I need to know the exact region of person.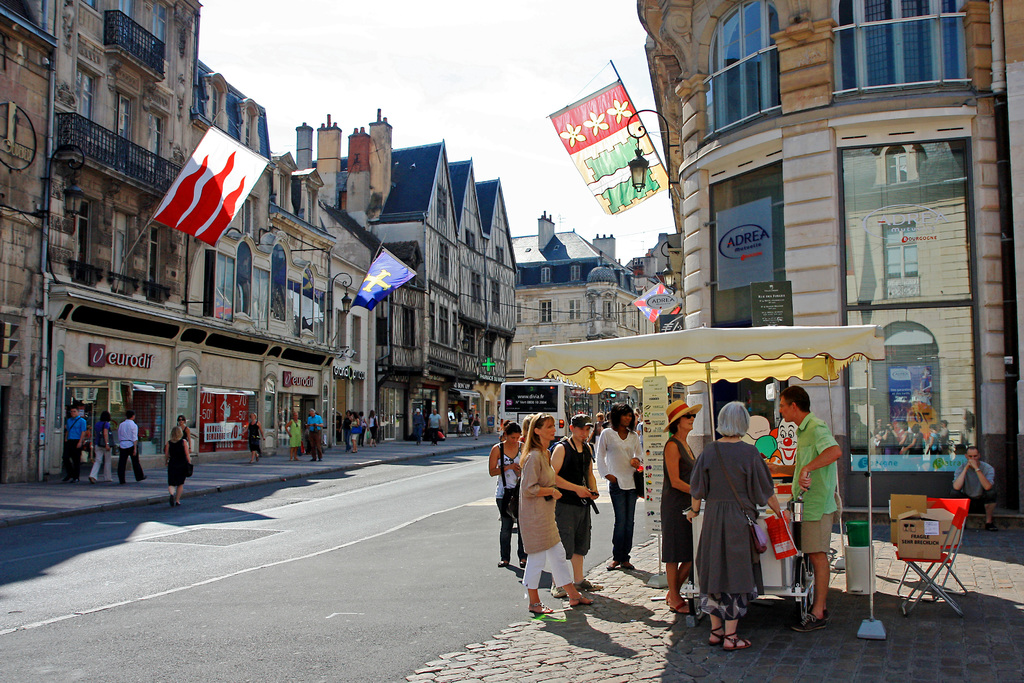
Region: bbox=[162, 428, 198, 508].
